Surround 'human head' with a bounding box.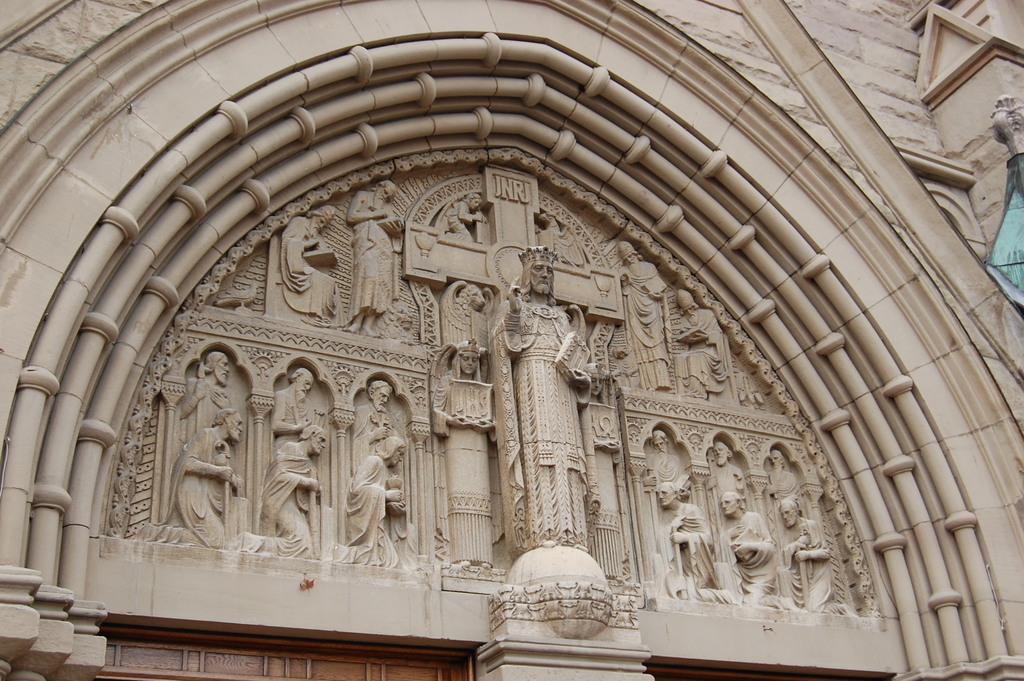
[left=720, top=491, right=740, bottom=513].
